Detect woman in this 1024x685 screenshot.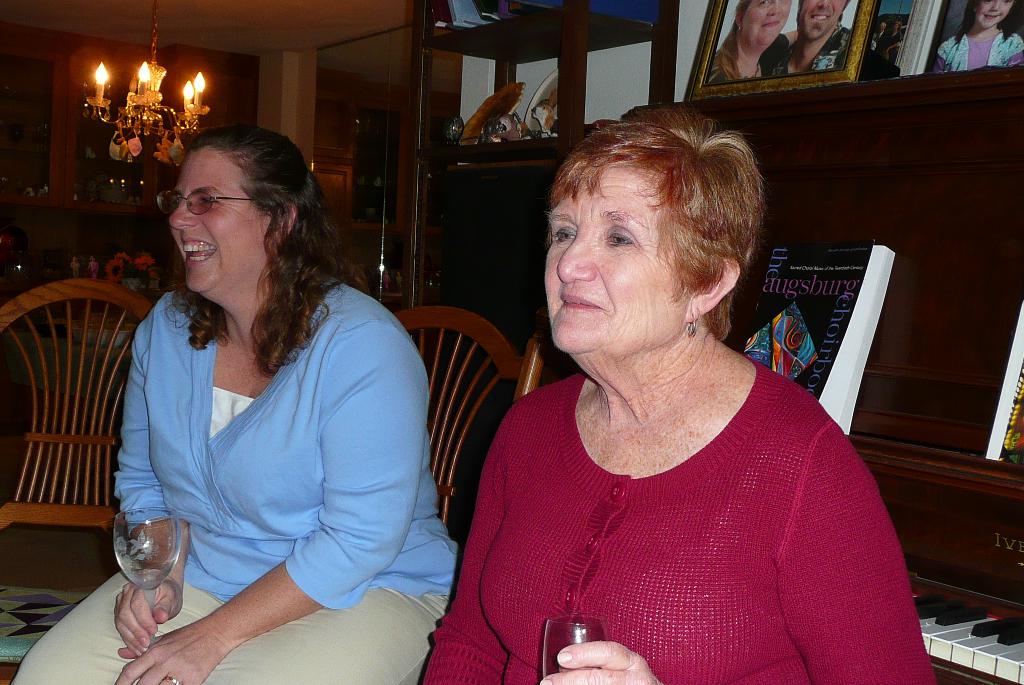
Detection: [left=689, top=0, right=776, bottom=77].
